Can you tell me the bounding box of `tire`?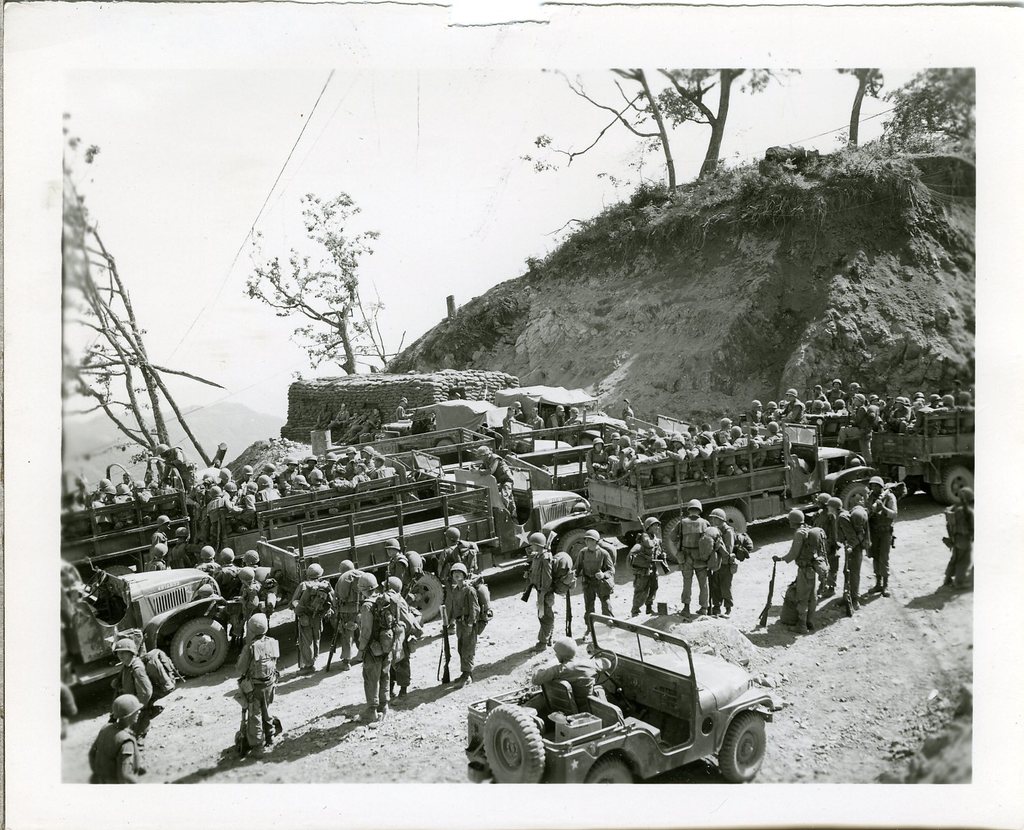
(left=328, top=601, right=349, bottom=637).
